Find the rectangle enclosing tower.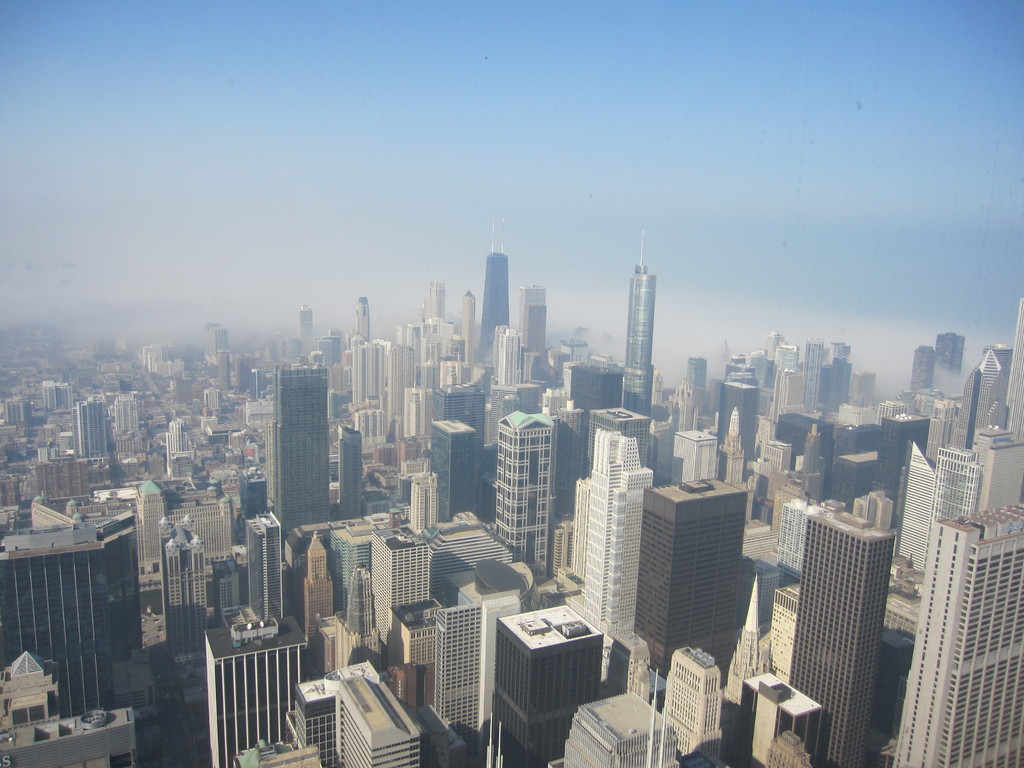
bbox=[913, 346, 943, 392].
